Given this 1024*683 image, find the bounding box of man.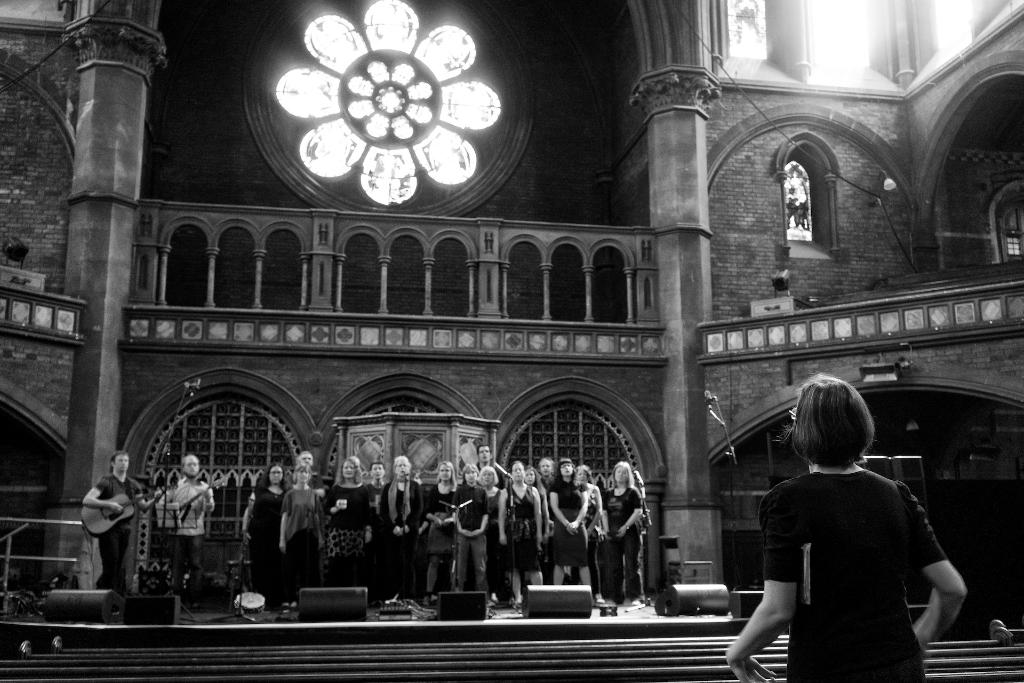
<box>537,454,562,489</box>.
